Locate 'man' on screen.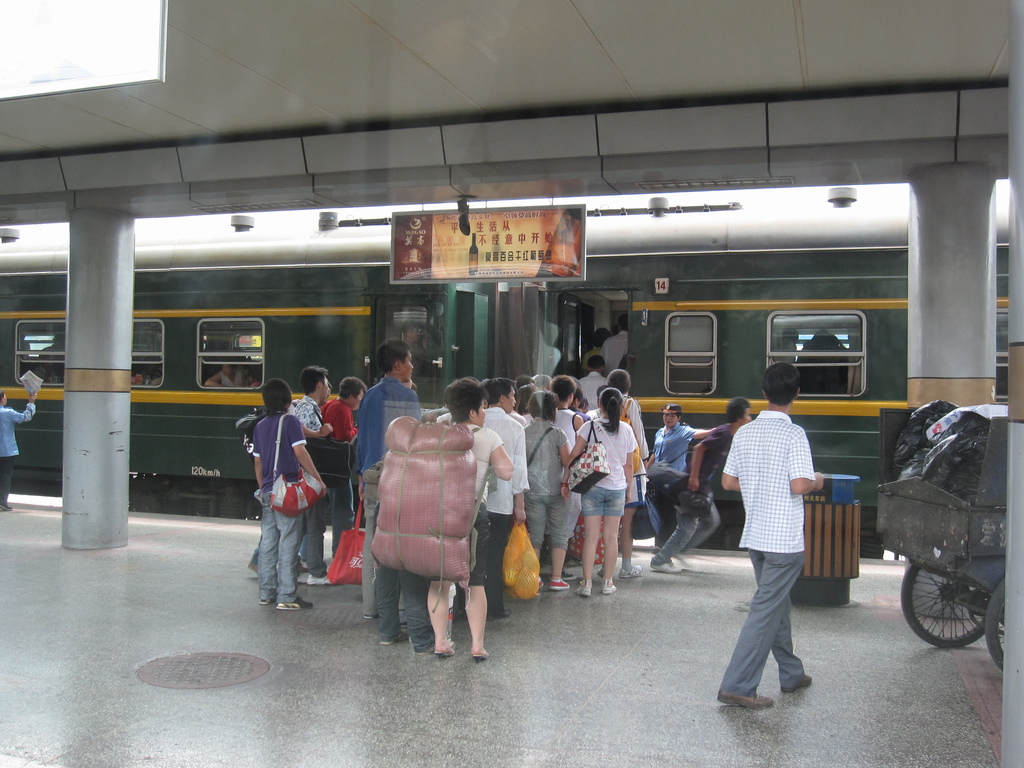
On screen at [294,362,333,586].
